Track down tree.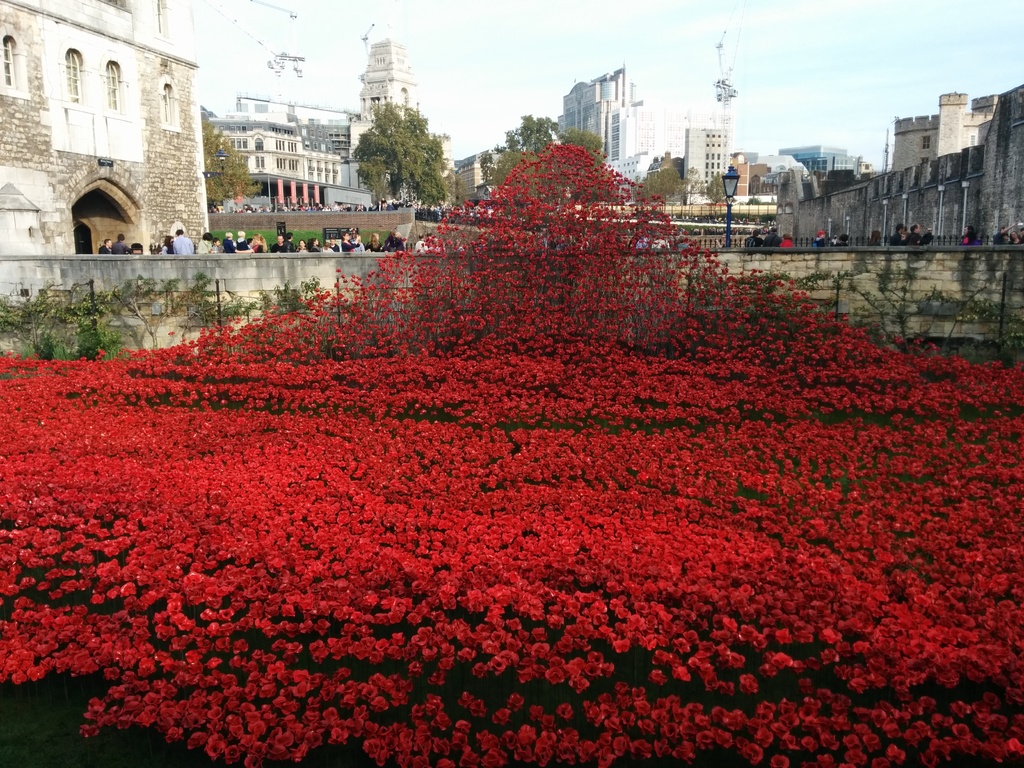
Tracked to detection(639, 156, 684, 207).
